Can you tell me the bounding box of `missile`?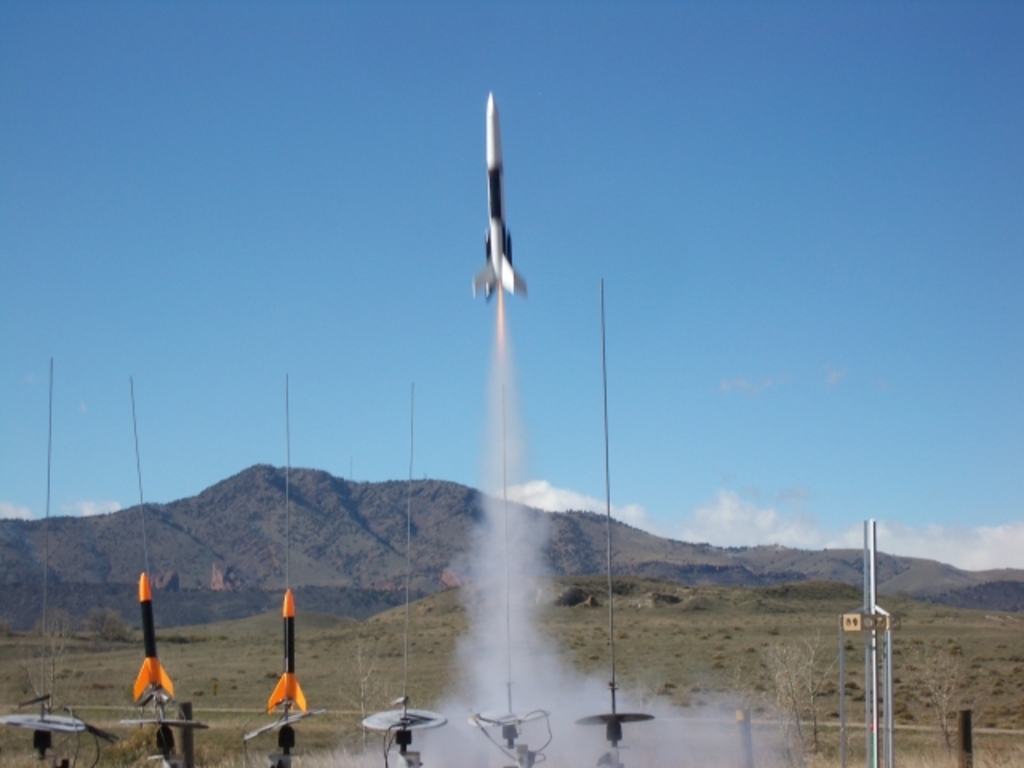
select_region(470, 90, 526, 302).
